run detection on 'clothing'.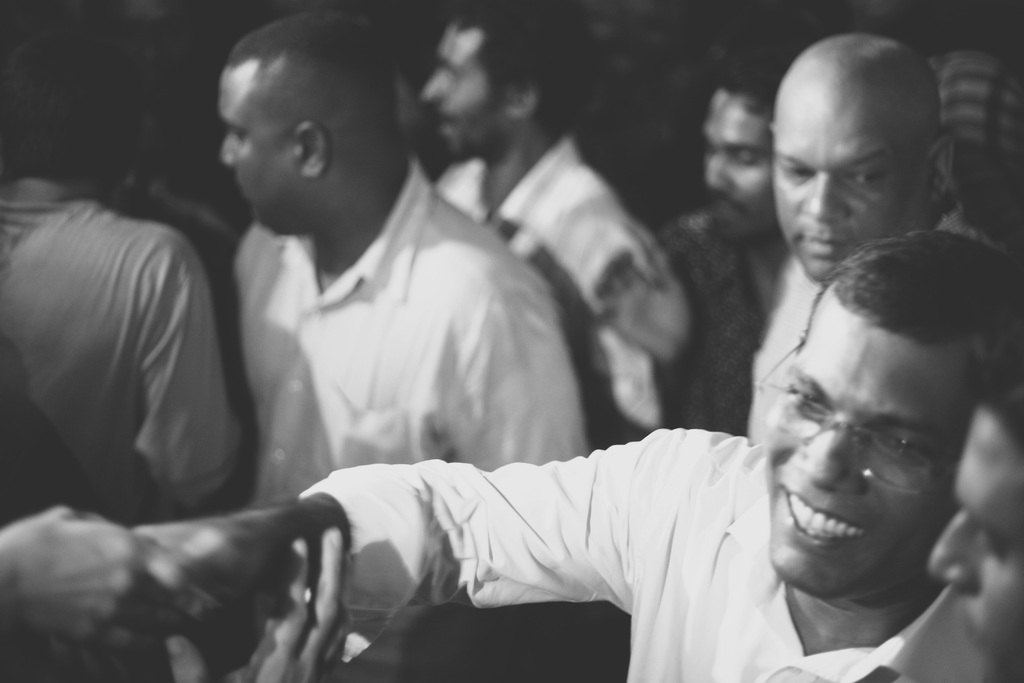
Result: locate(298, 418, 991, 682).
